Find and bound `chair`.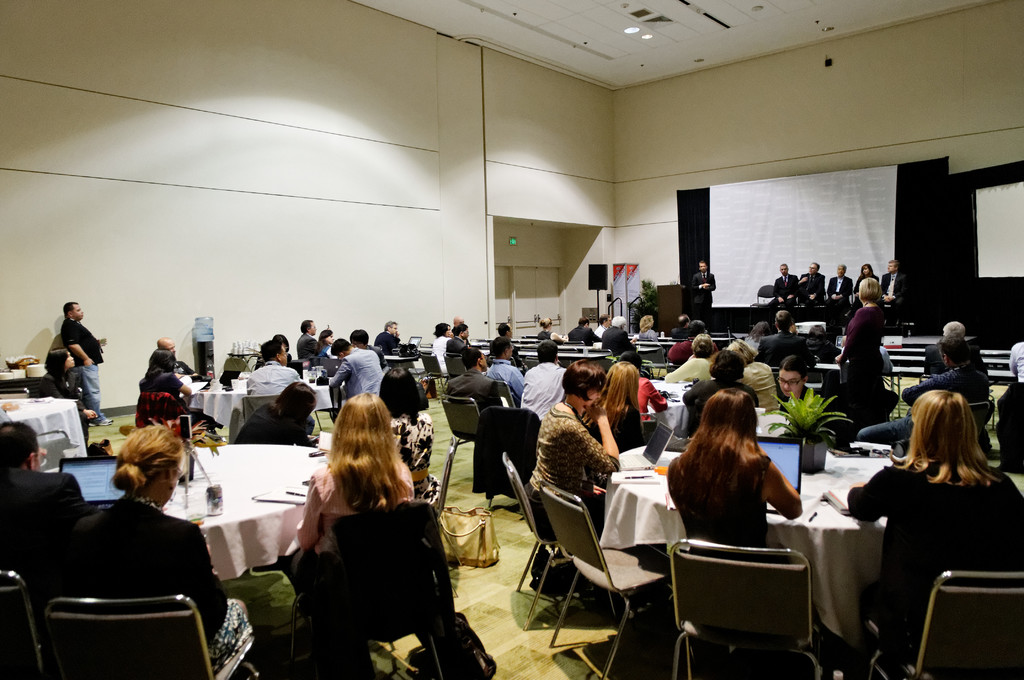
Bound: crop(0, 571, 42, 679).
